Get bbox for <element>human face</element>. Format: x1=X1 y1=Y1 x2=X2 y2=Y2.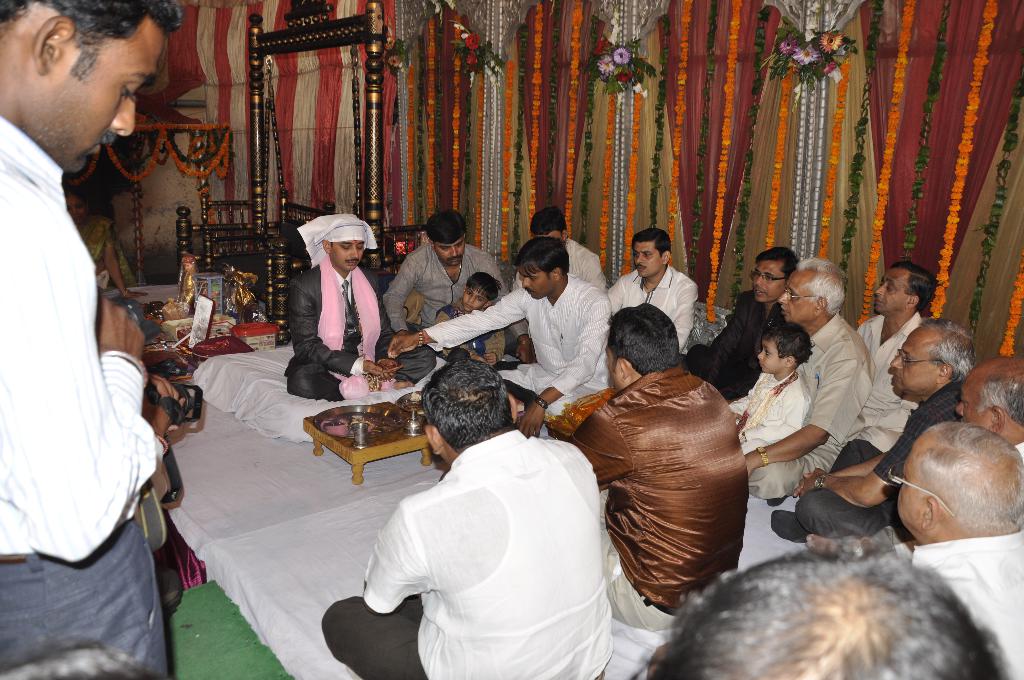
x1=778 y1=271 x2=815 y2=323.
